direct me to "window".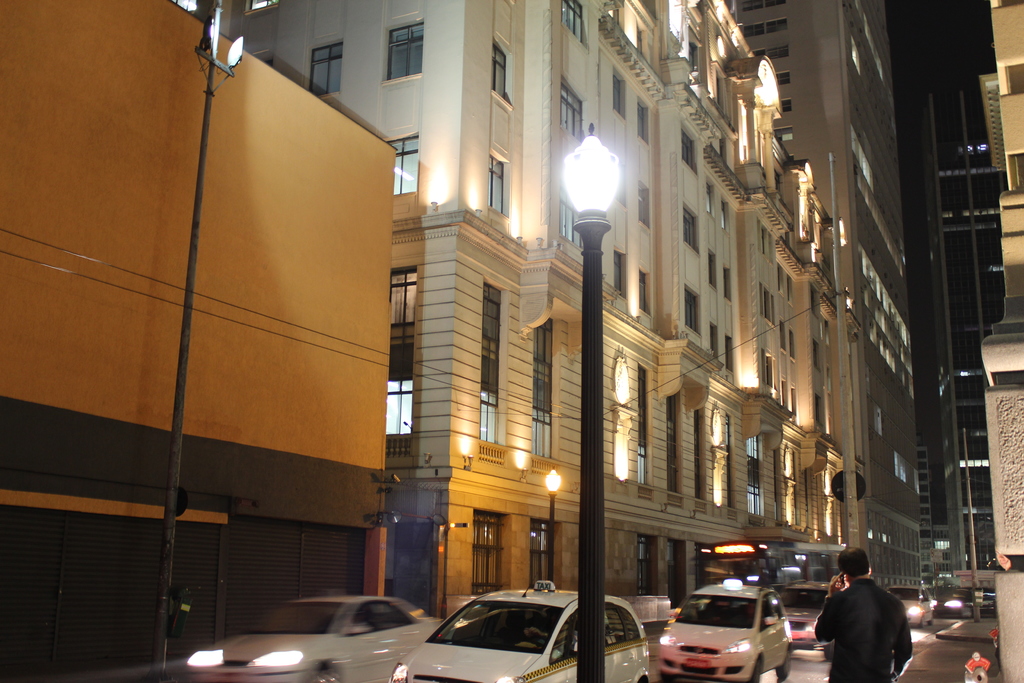
Direction: (638,270,648,313).
